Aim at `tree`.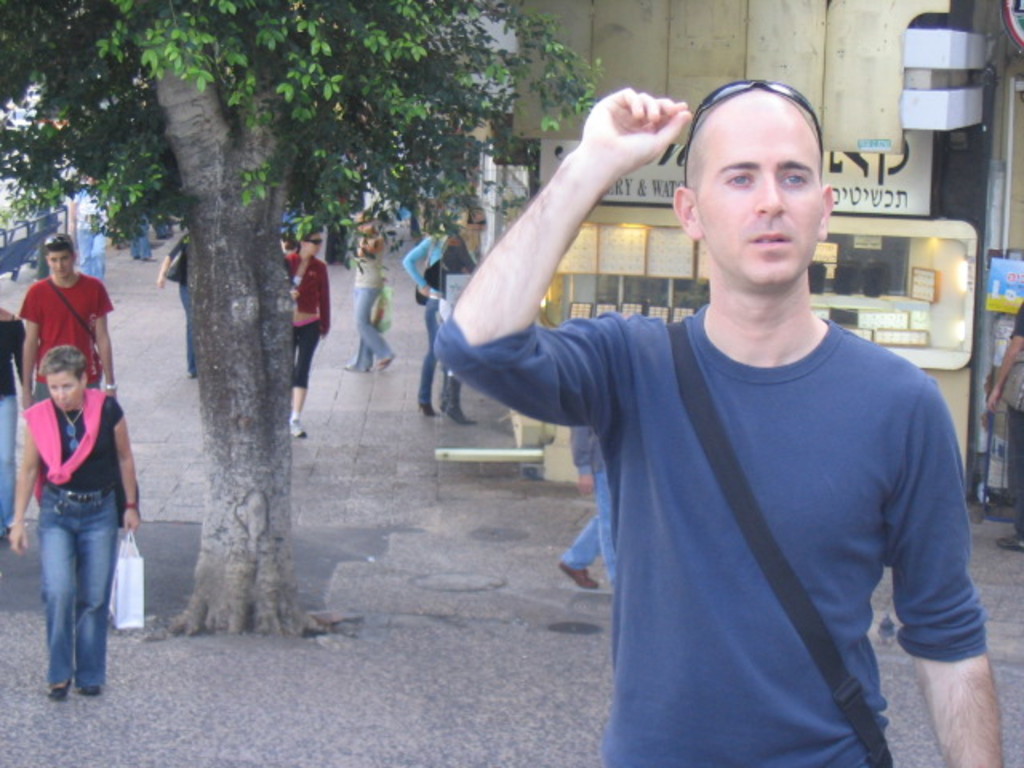
Aimed at {"x1": 0, "y1": 2, "x2": 600, "y2": 646}.
